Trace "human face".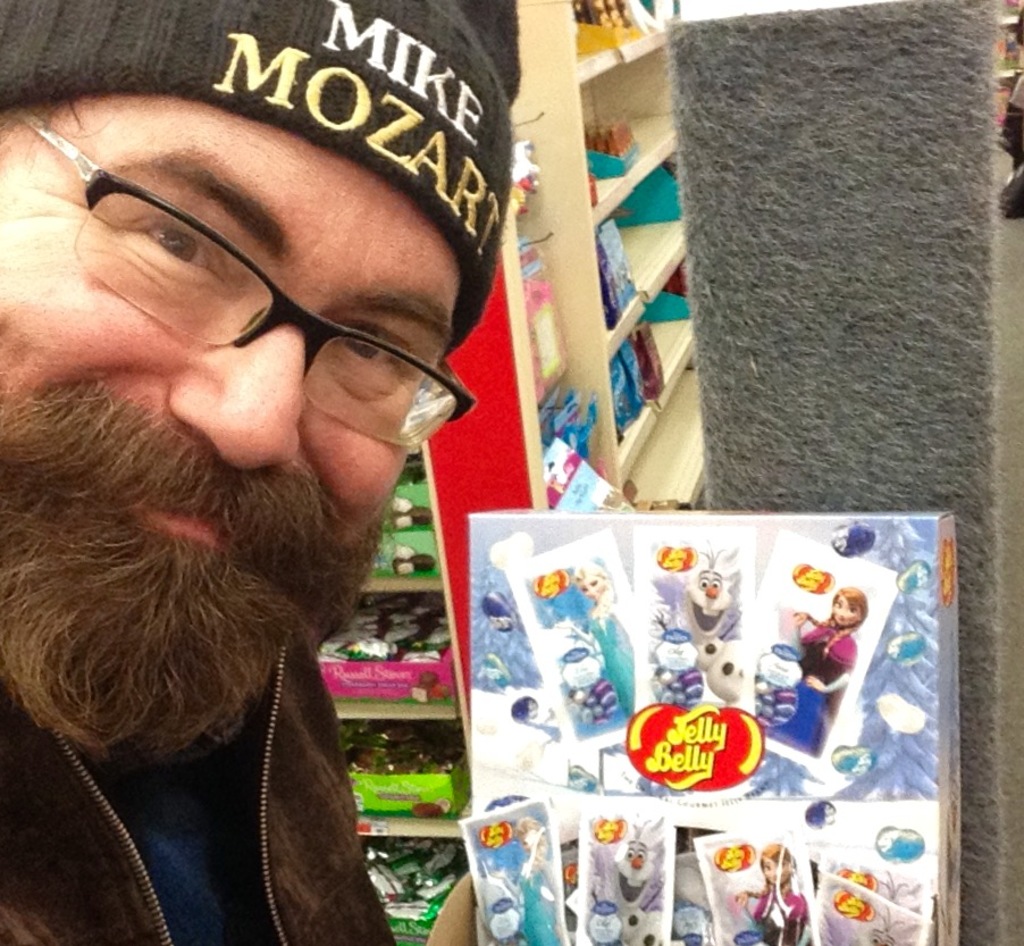
Traced to l=0, t=94, r=480, b=754.
